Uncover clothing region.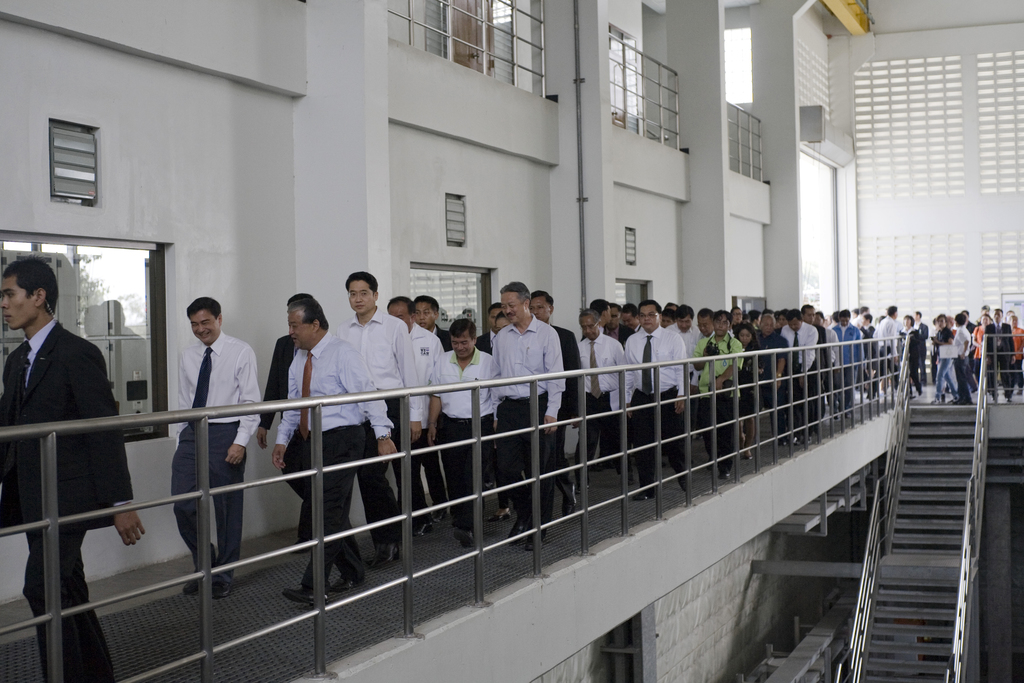
Uncovered: bbox=[936, 323, 962, 399].
